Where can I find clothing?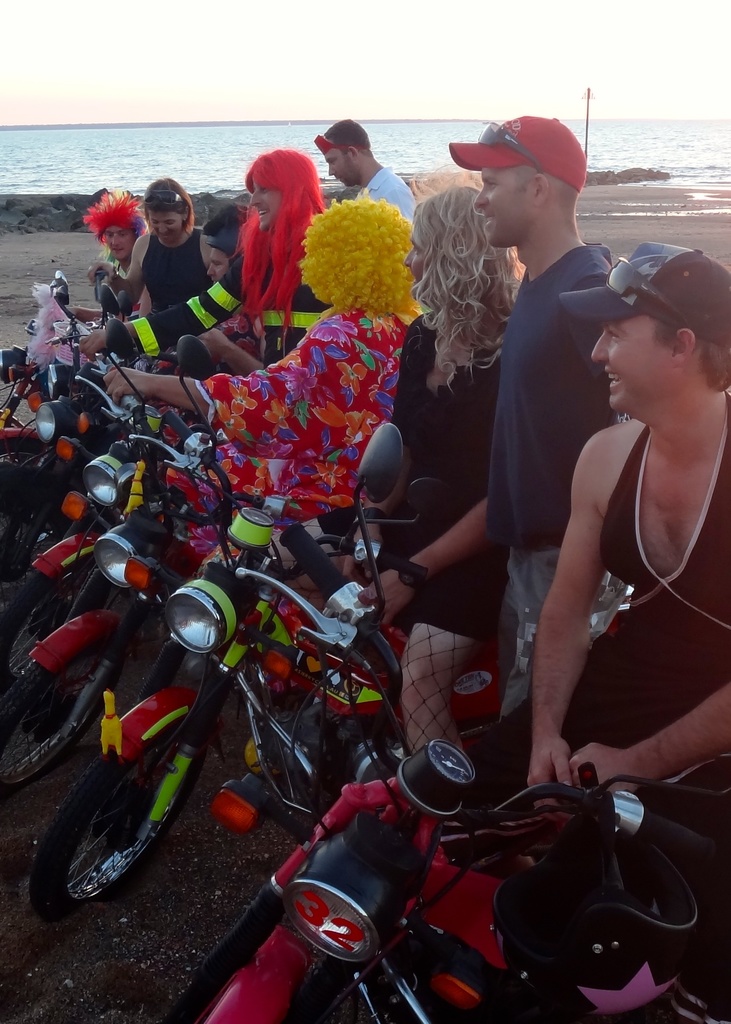
You can find it at bbox=[365, 165, 424, 230].
